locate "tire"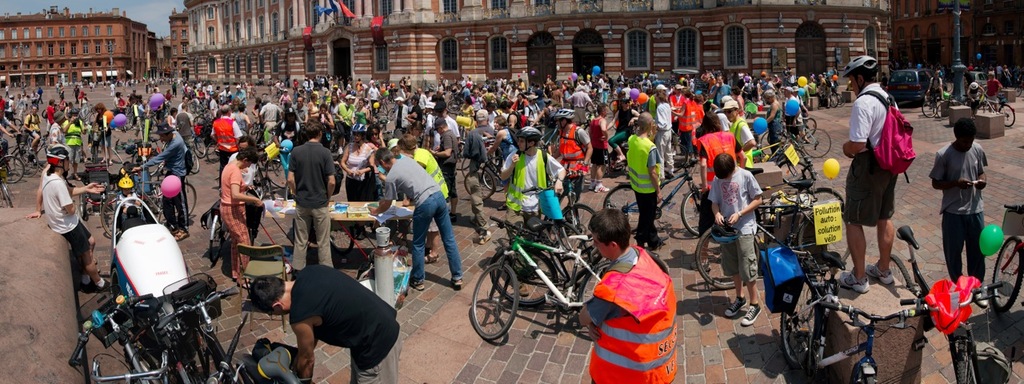
bbox(805, 189, 844, 210)
